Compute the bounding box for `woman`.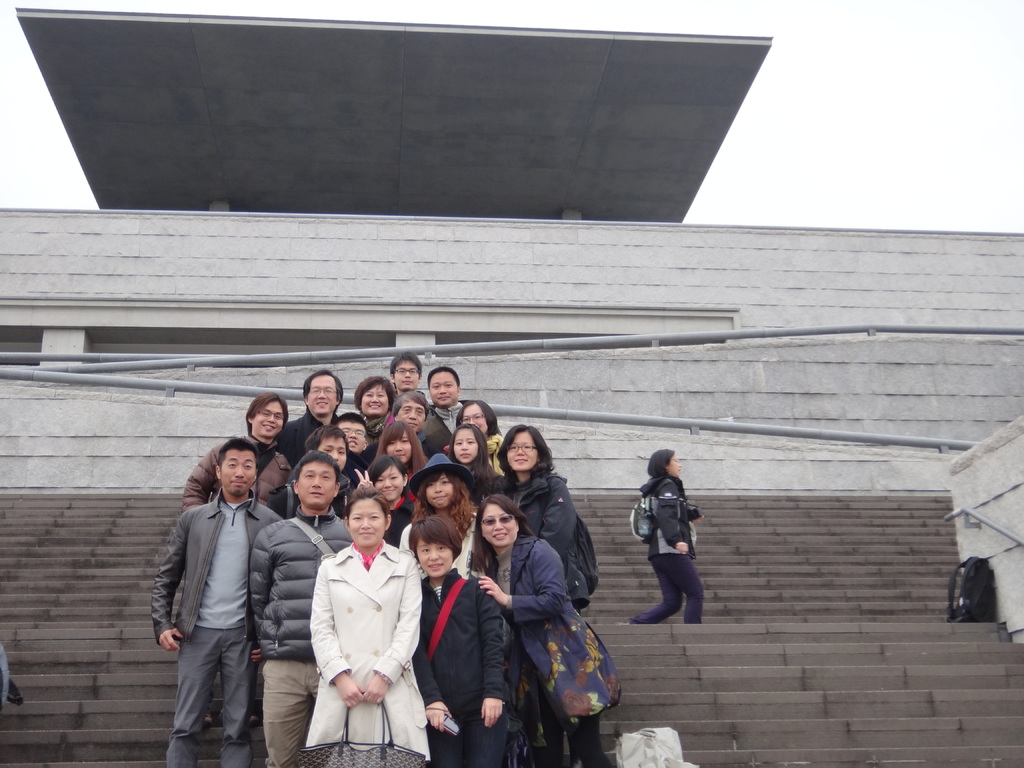
<bbox>403, 509, 511, 767</bbox>.
